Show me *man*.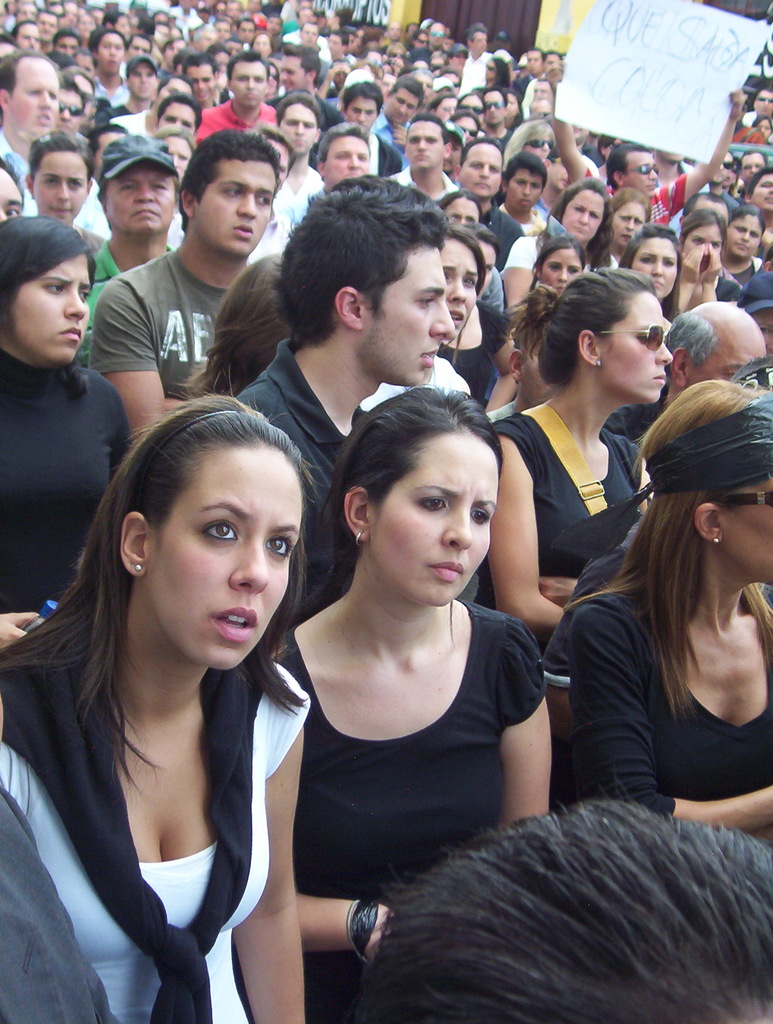
*man* is here: [left=313, top=116, right=370, bottom=175].
